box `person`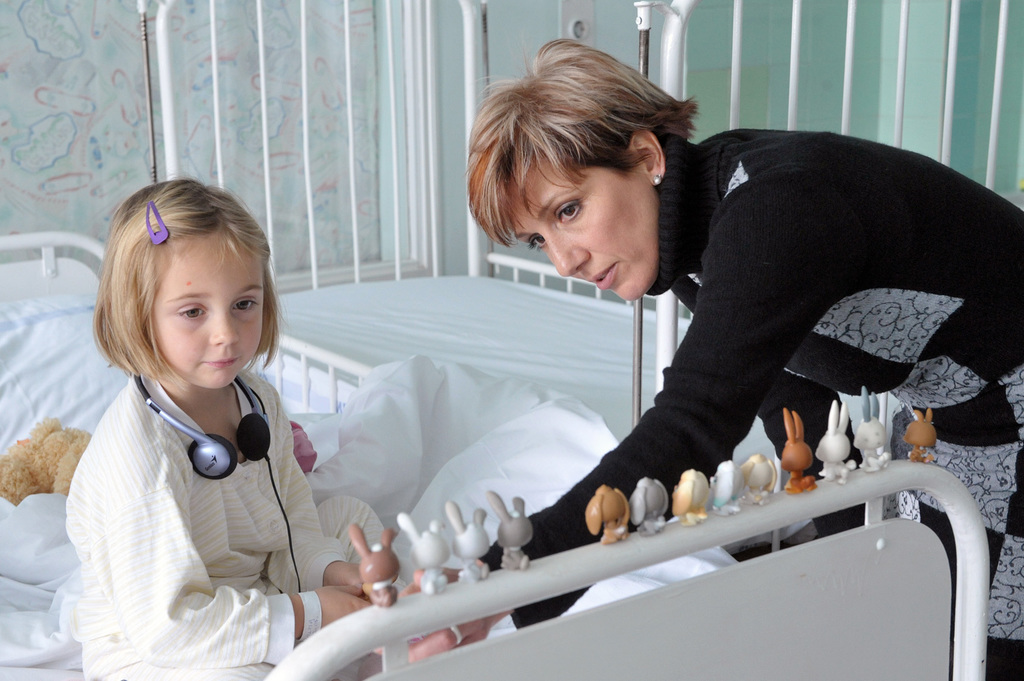
[x1=70, y1=183, x2=506, y2=680]
